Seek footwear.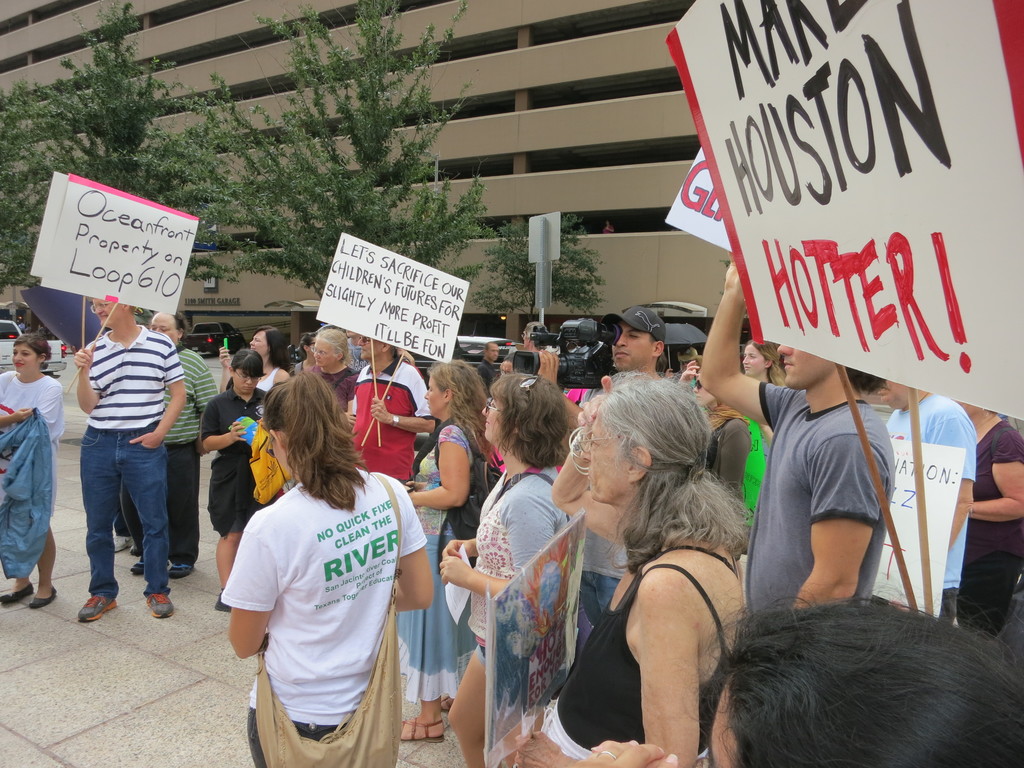
[left=397, top=716, right=442, bottom=744].
